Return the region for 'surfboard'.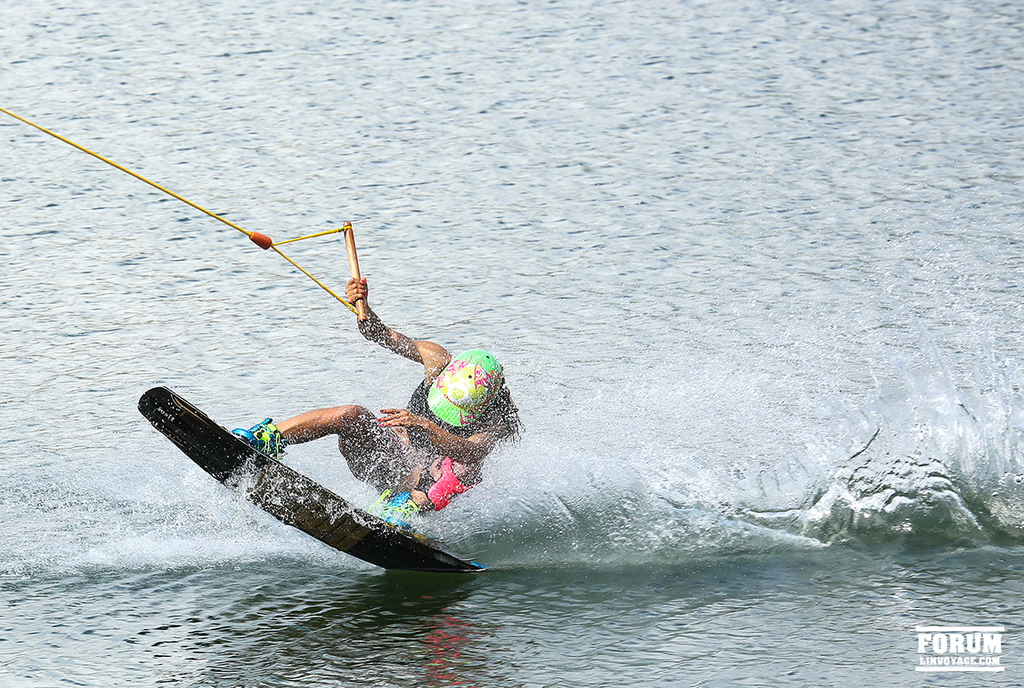
l=136, t=384, r=493, b=579.
